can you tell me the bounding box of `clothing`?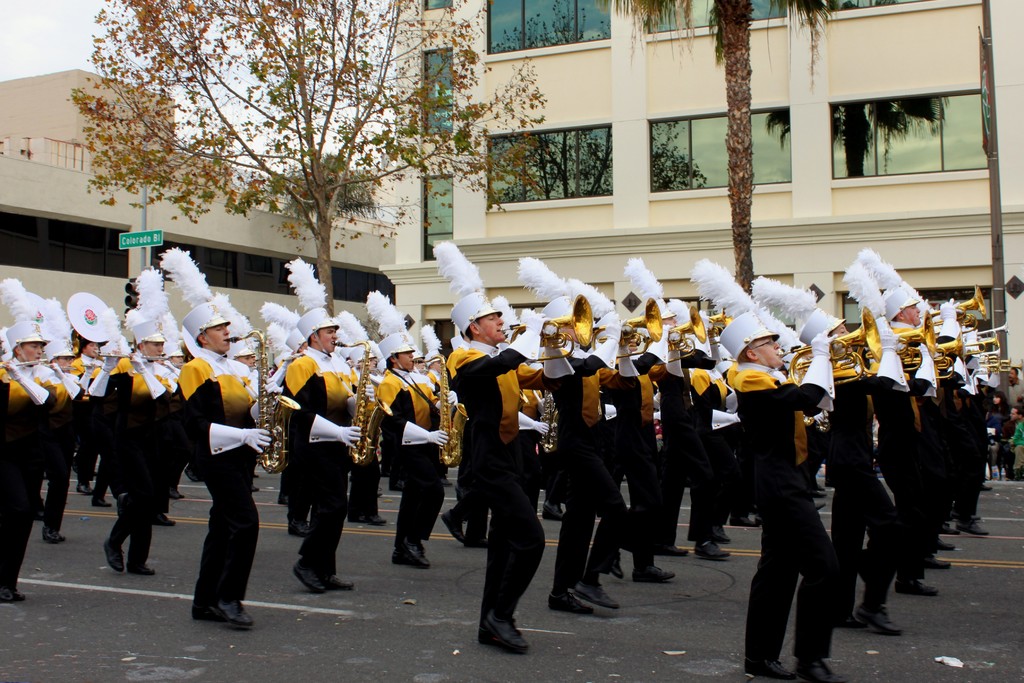
(x1=913, y1=336, x2=945, y2=544).
